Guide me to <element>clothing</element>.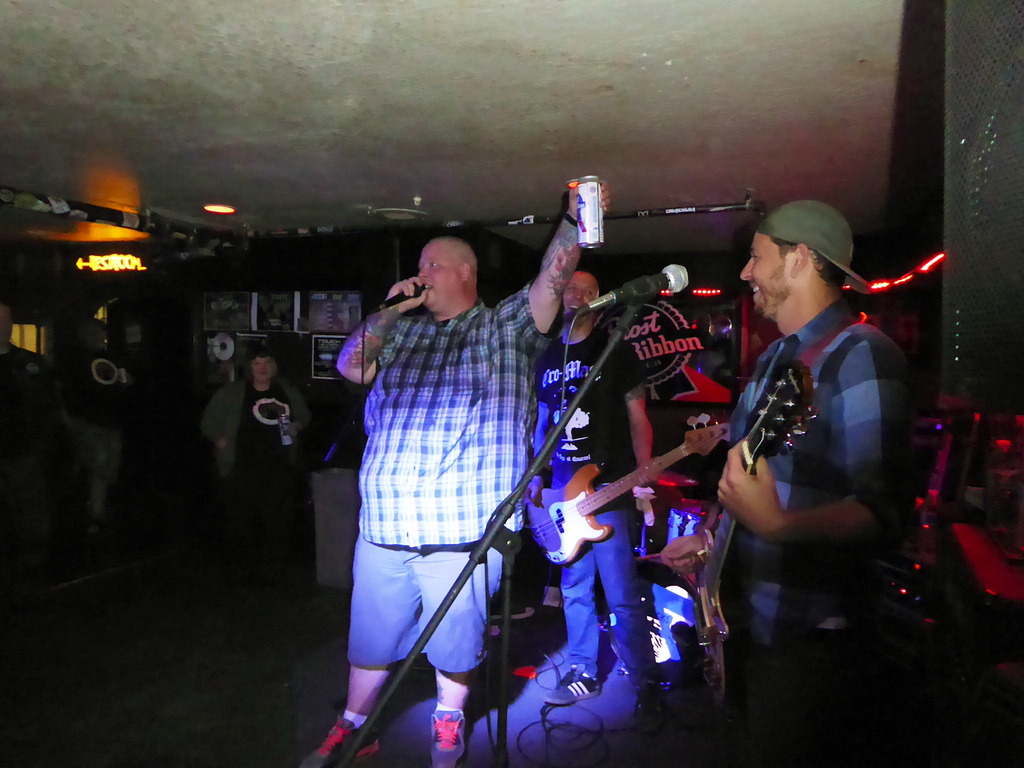
Guidance: (left=60, top=344, right=128, bottom=520).
